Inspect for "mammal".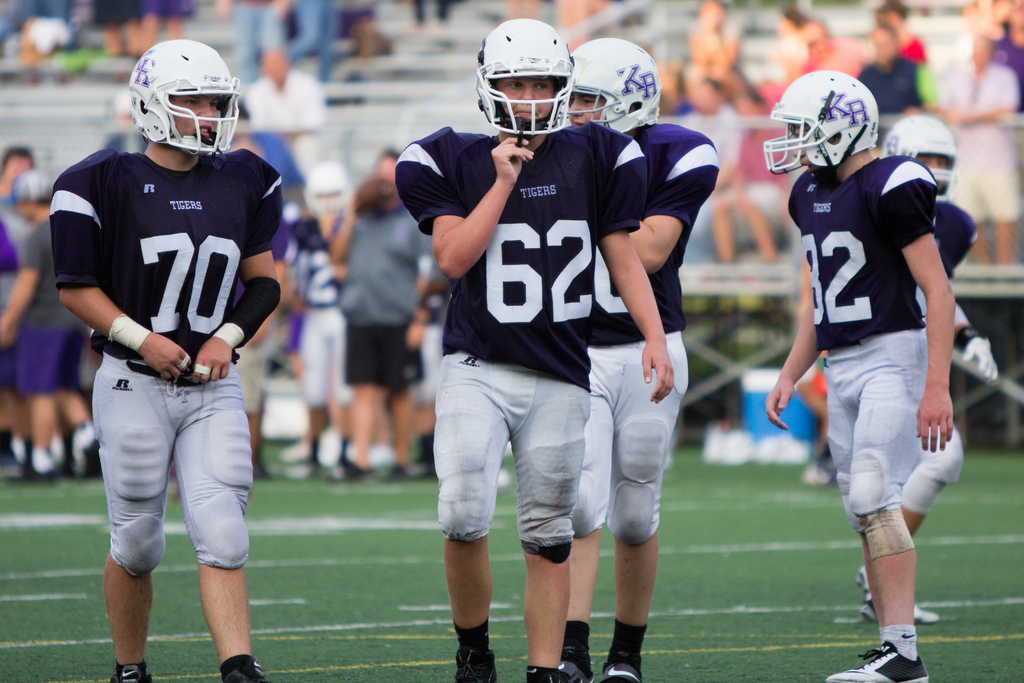
Inspection: bbox=(565, 37, 721, 682).
